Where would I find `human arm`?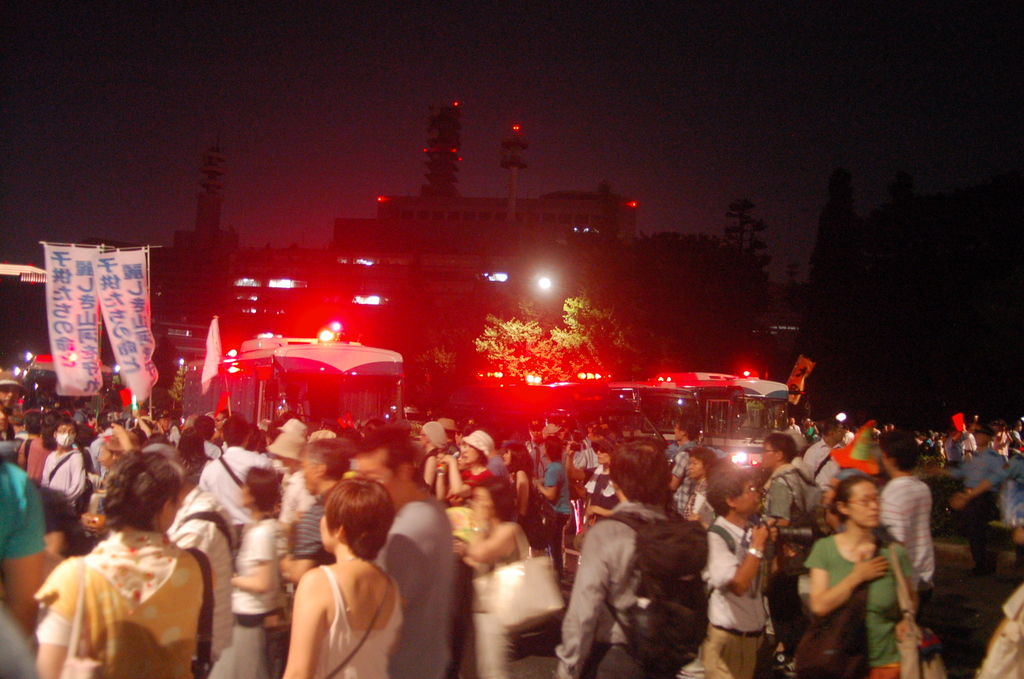
At (441, 452, 491, 498).
